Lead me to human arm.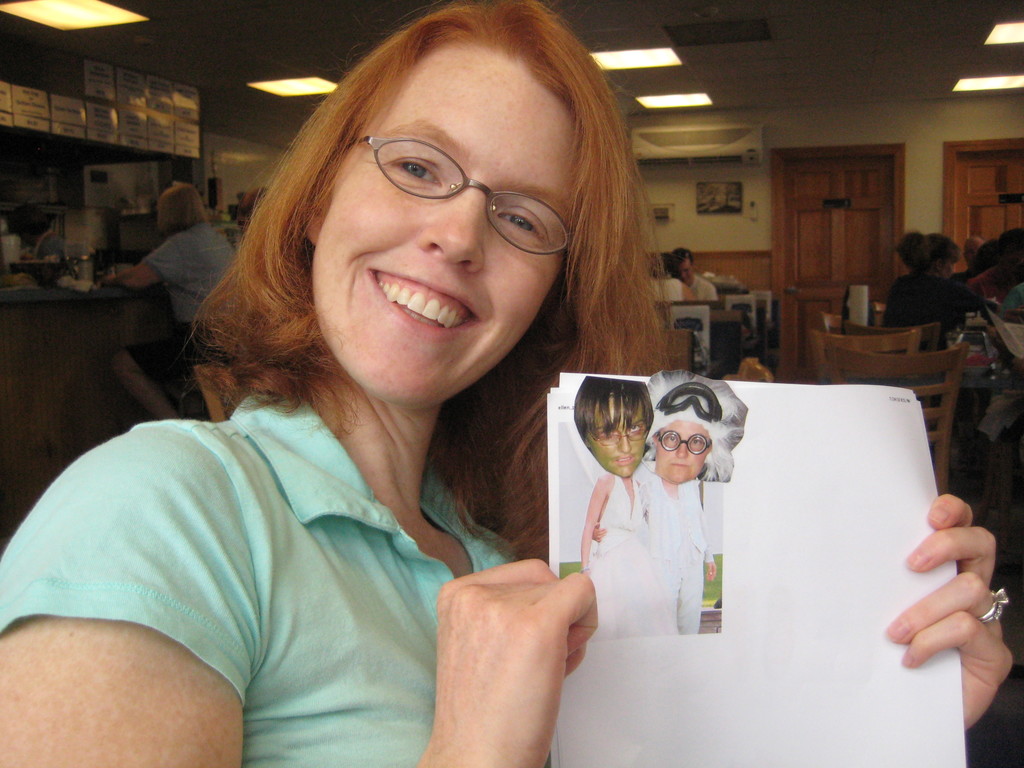
Lead to locate(0, 433, 590, 767).
